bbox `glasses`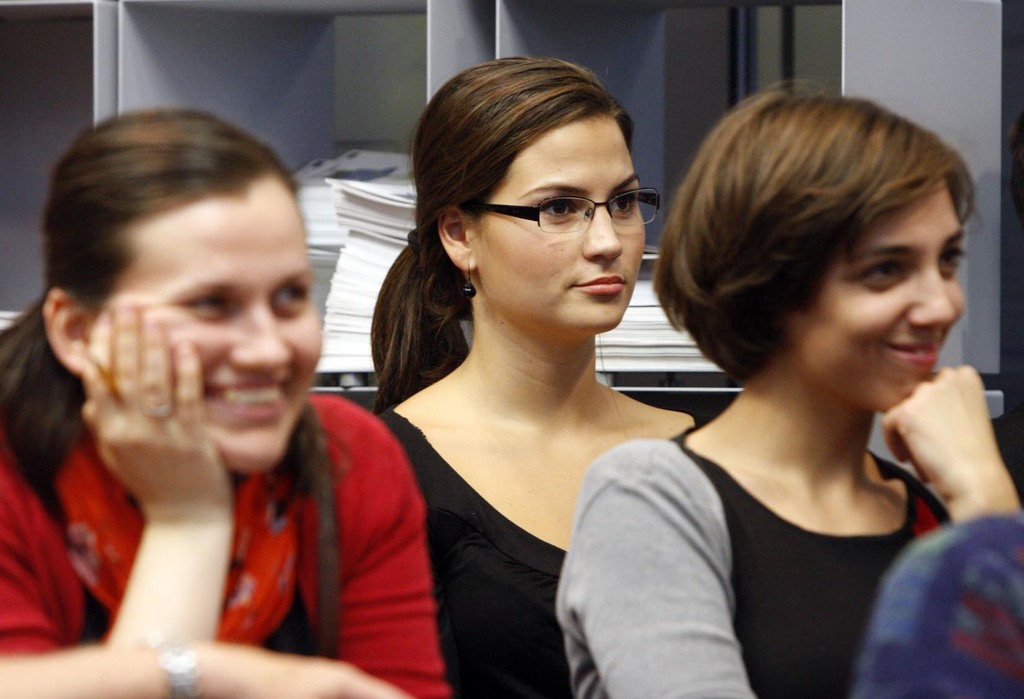
bbox=(477, 176, 663, 230)
